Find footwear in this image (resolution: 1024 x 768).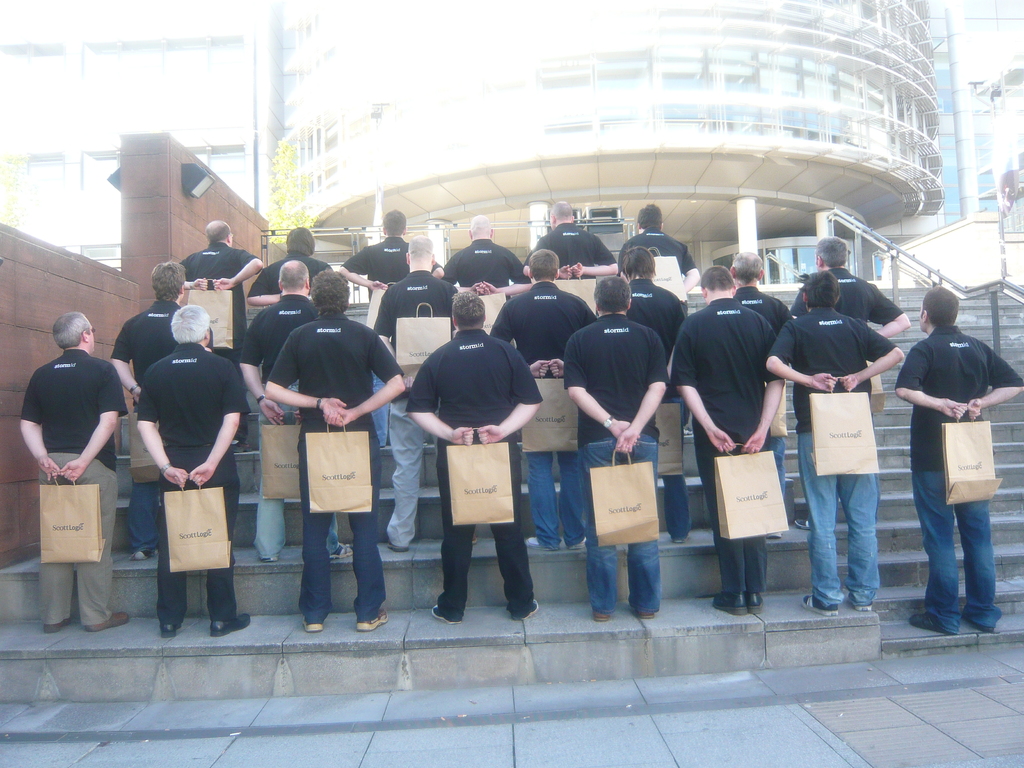
bbox=[796, 516, 811, 528].
